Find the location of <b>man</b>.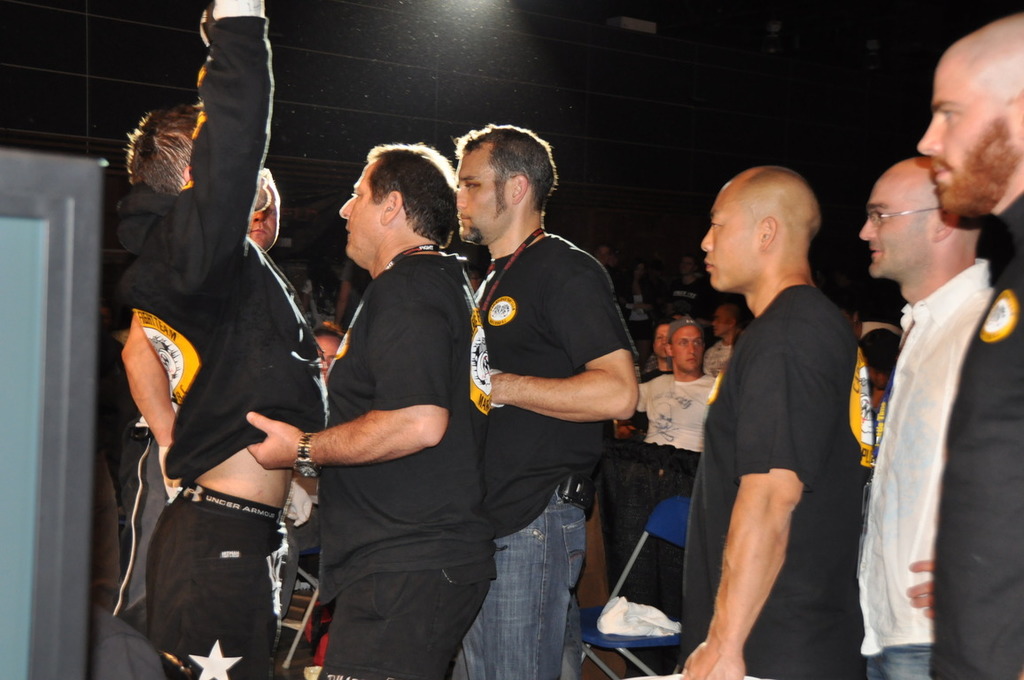
Location: [left=112, top=0, right=330, bottom=679].
